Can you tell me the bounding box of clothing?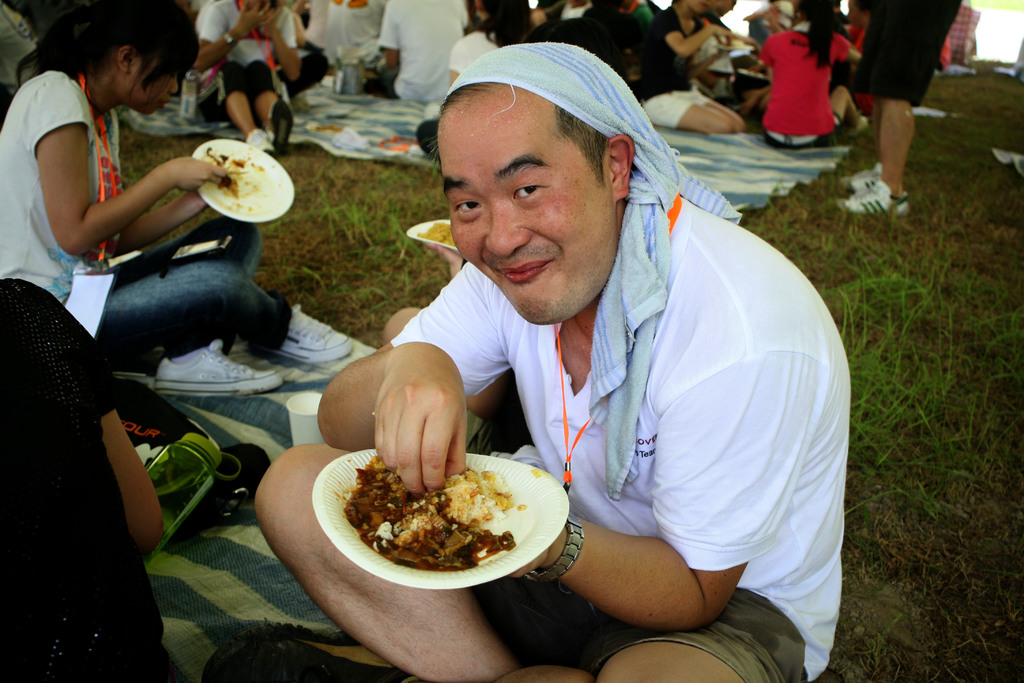
x1=313 y1=0 x2=338 y2=69.
